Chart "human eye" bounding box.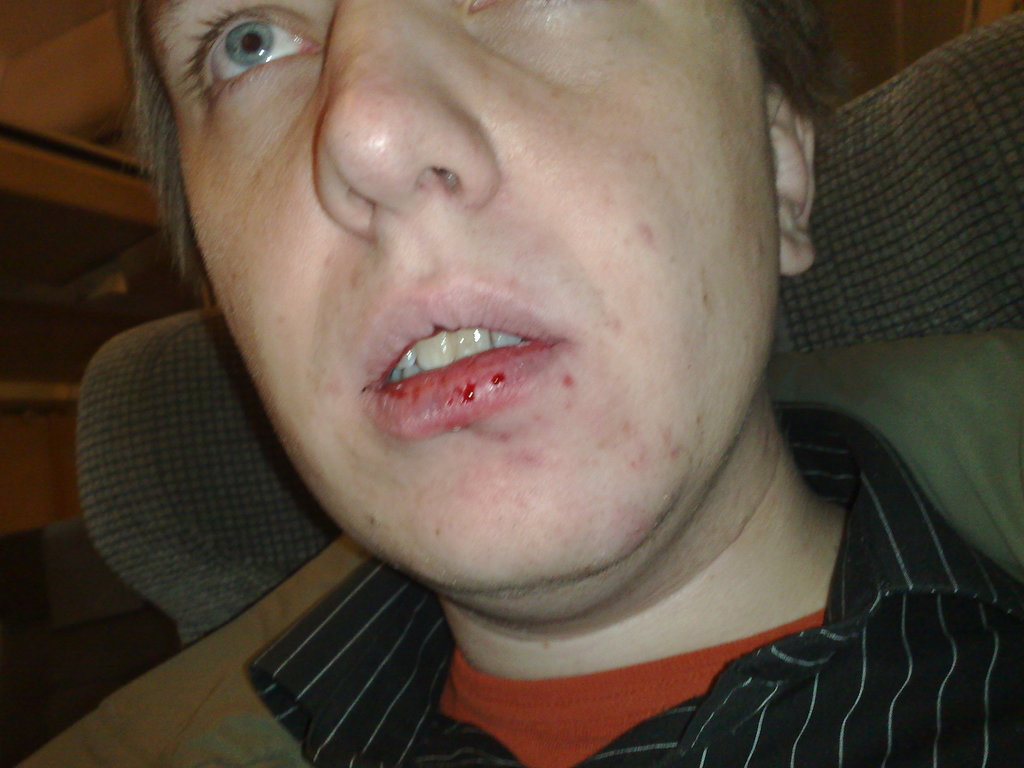
Charted: region(169, 1, 326, 86).
